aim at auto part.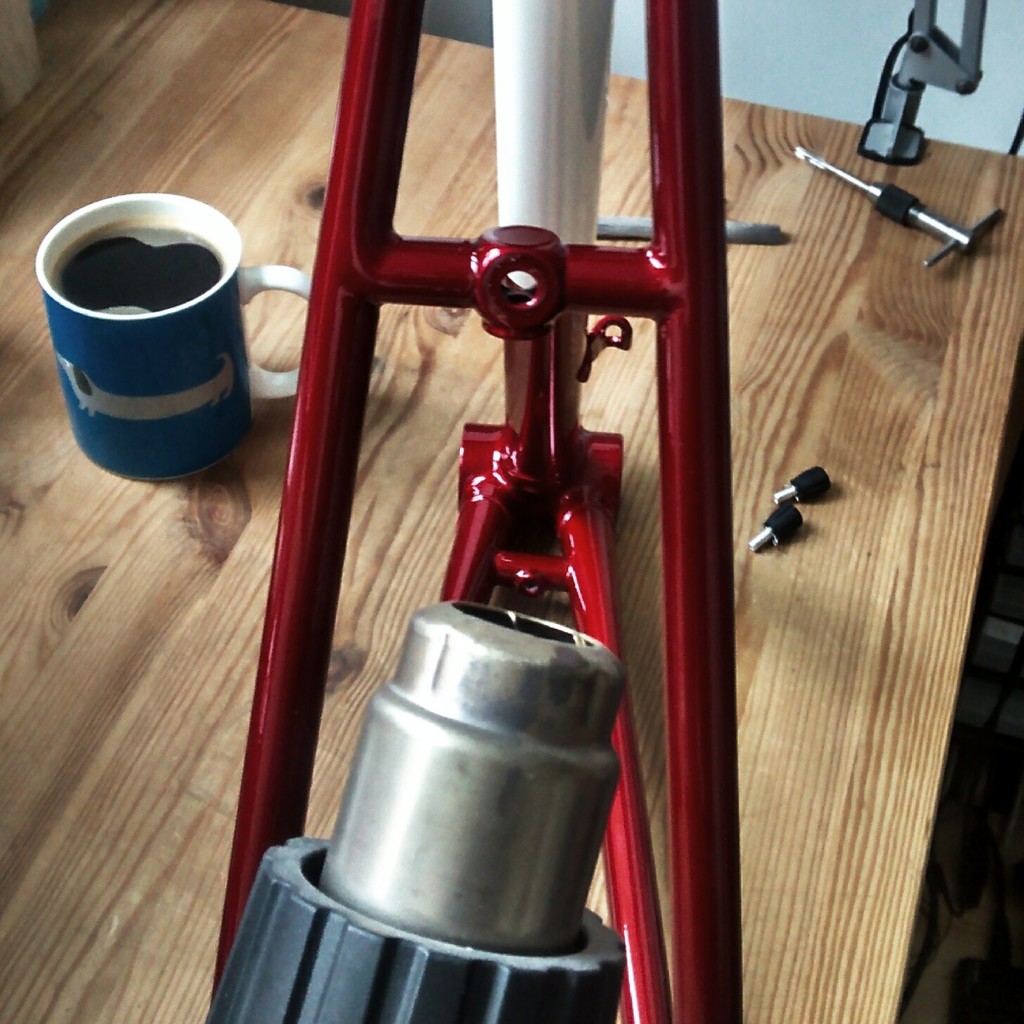
Aimed at <region>216, 0, 743, 1023</region>.
